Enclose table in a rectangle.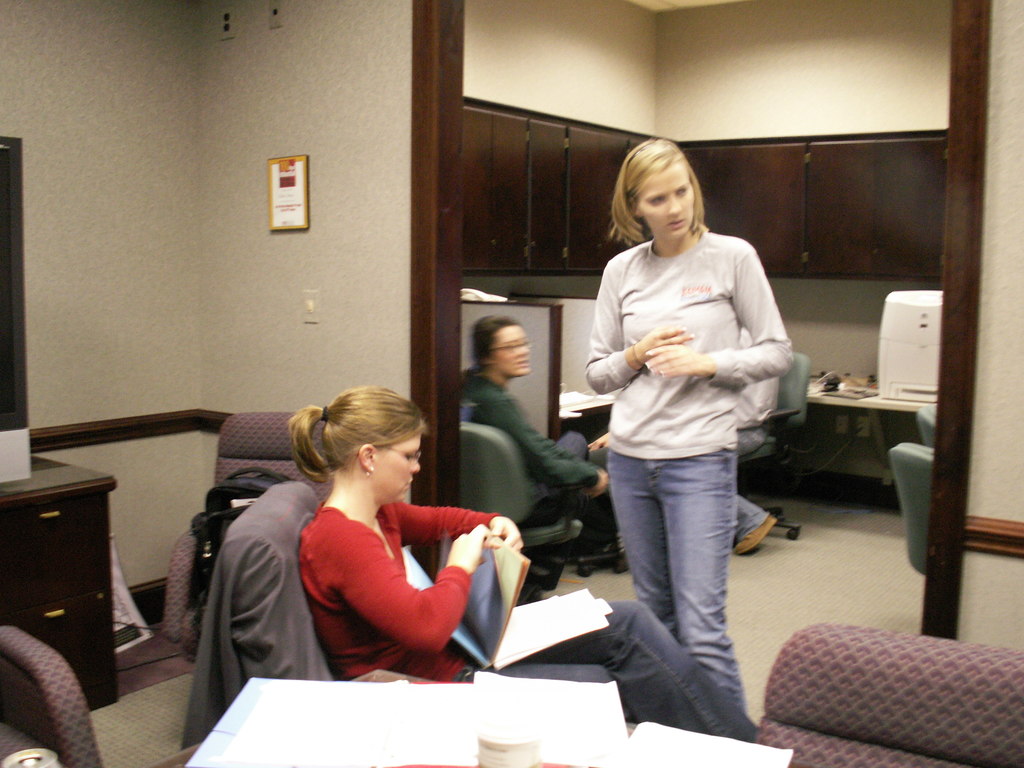
0,452,122,703.
